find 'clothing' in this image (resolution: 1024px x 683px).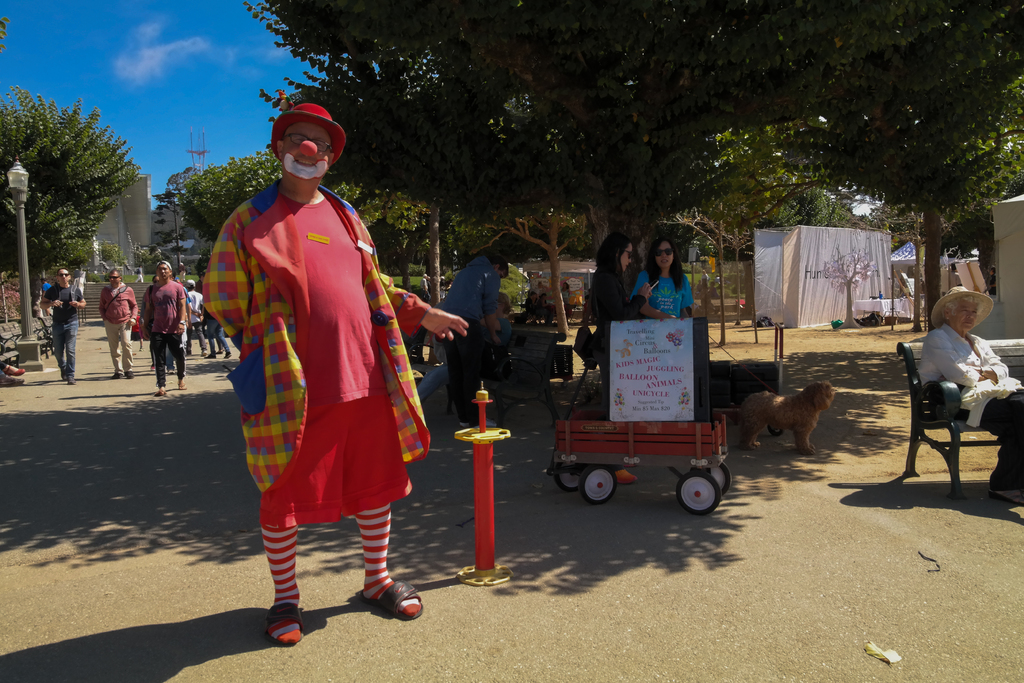
x1=910, y1=320, x2=1023, y2=477.
